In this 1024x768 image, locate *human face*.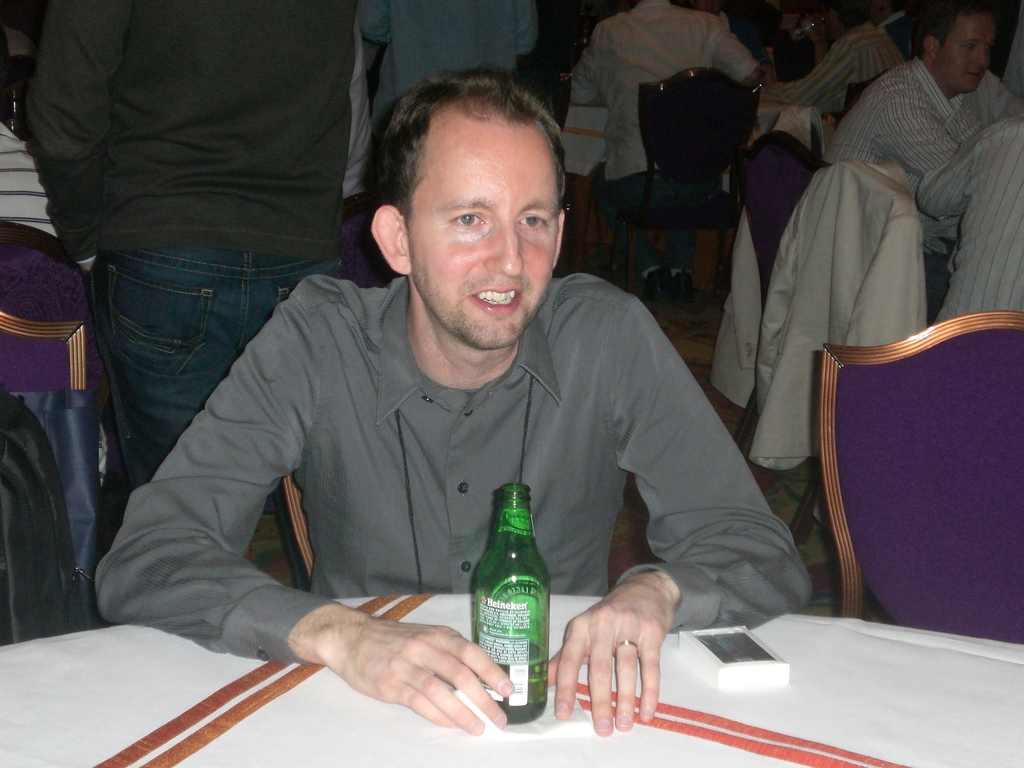
Bounding box: bbox(856, 0, 872, 25).
